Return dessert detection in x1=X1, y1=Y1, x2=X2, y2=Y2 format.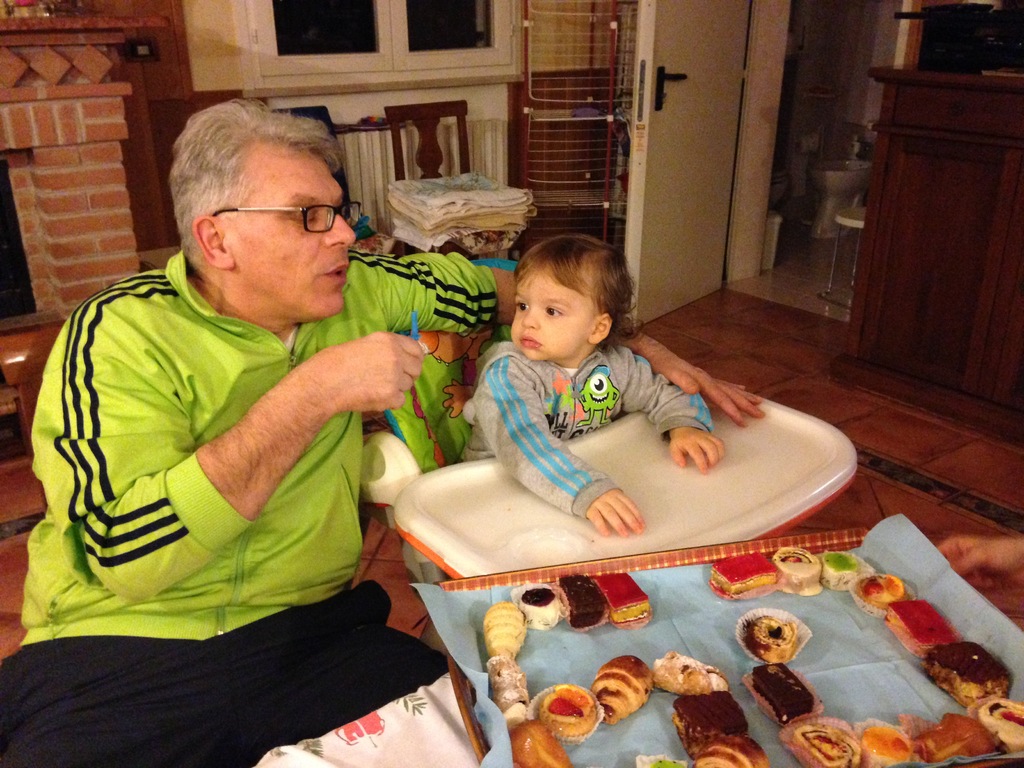
x1=650, y1=649, x2=728, y2=692.
